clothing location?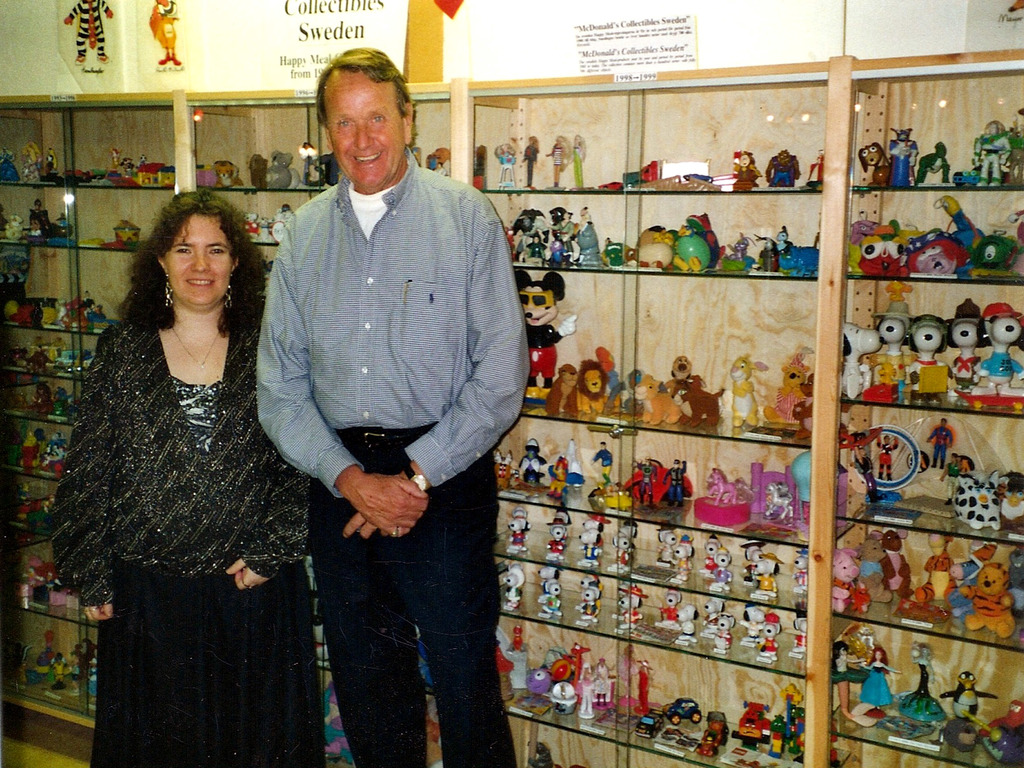
255, 143, 535, 767
